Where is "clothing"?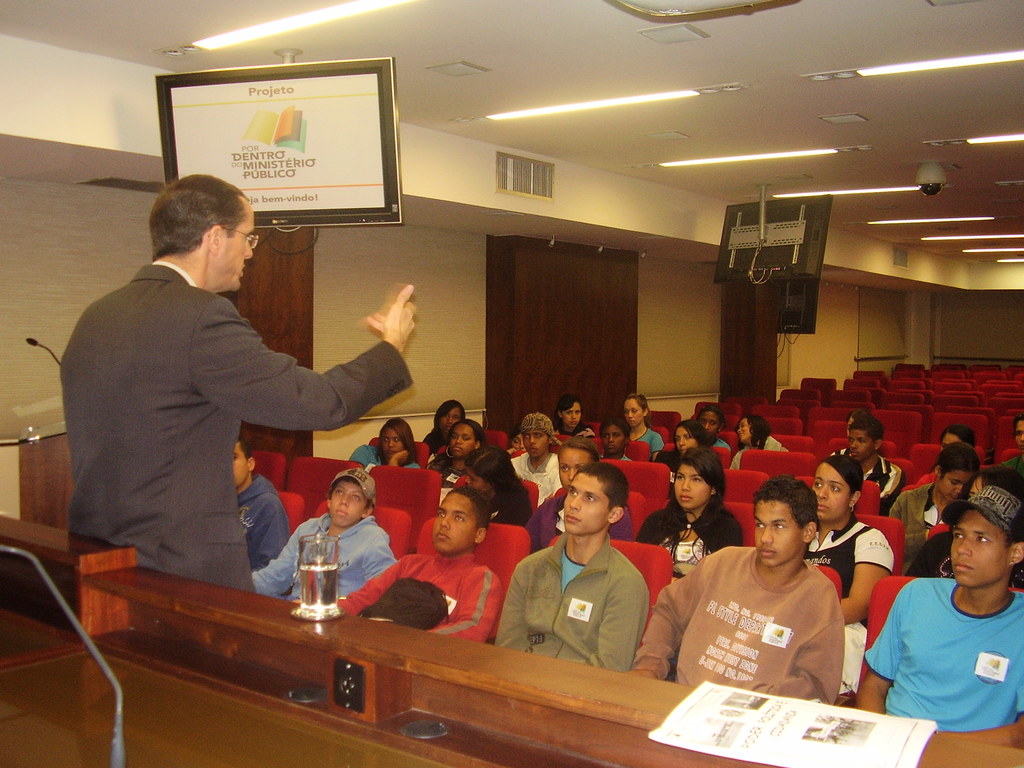
<bbox>641, 500, 721, 594</bbox>.
